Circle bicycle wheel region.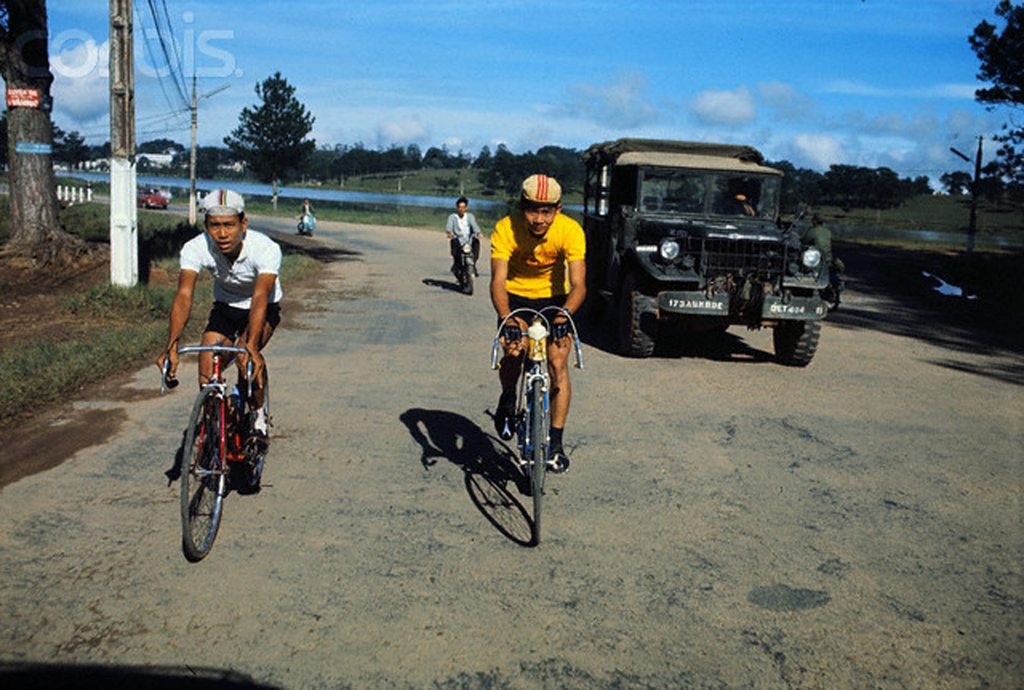
Region: left=168, top=387, right=245, bottom=566.
